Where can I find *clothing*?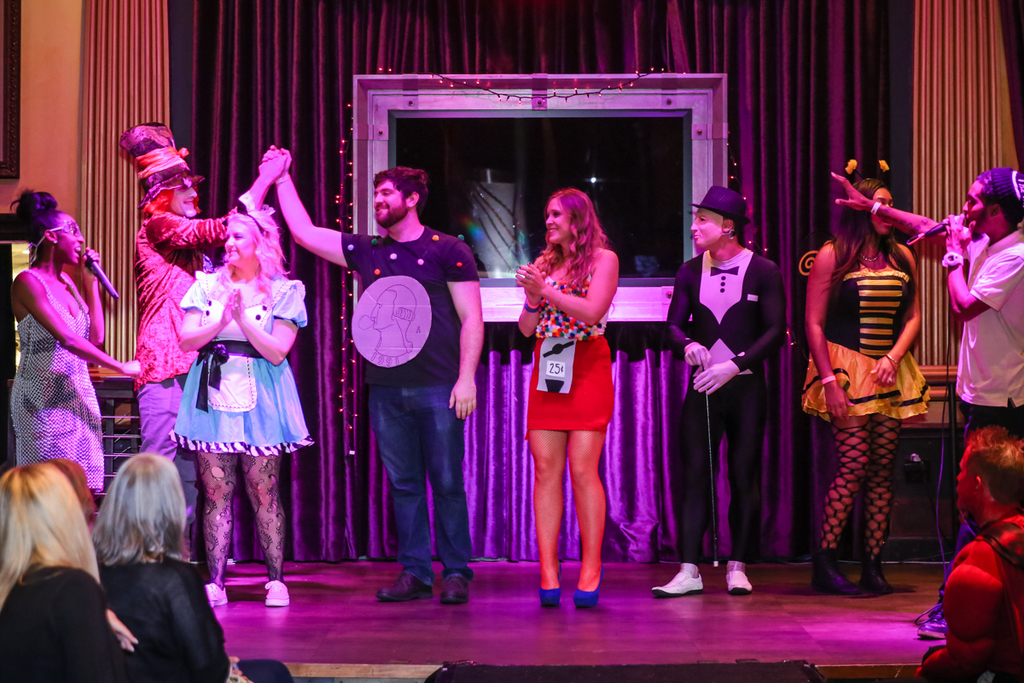
You can find it at 963, 519, 1023, 682.
